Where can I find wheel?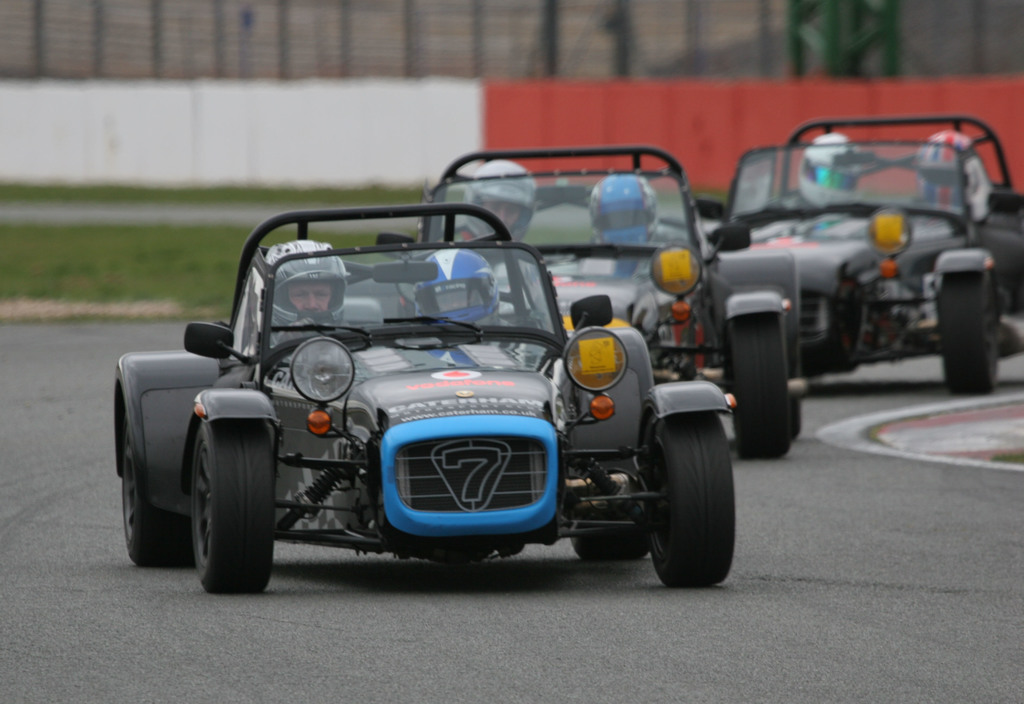
You can find it at Rect(644, 413, 735, 588).
